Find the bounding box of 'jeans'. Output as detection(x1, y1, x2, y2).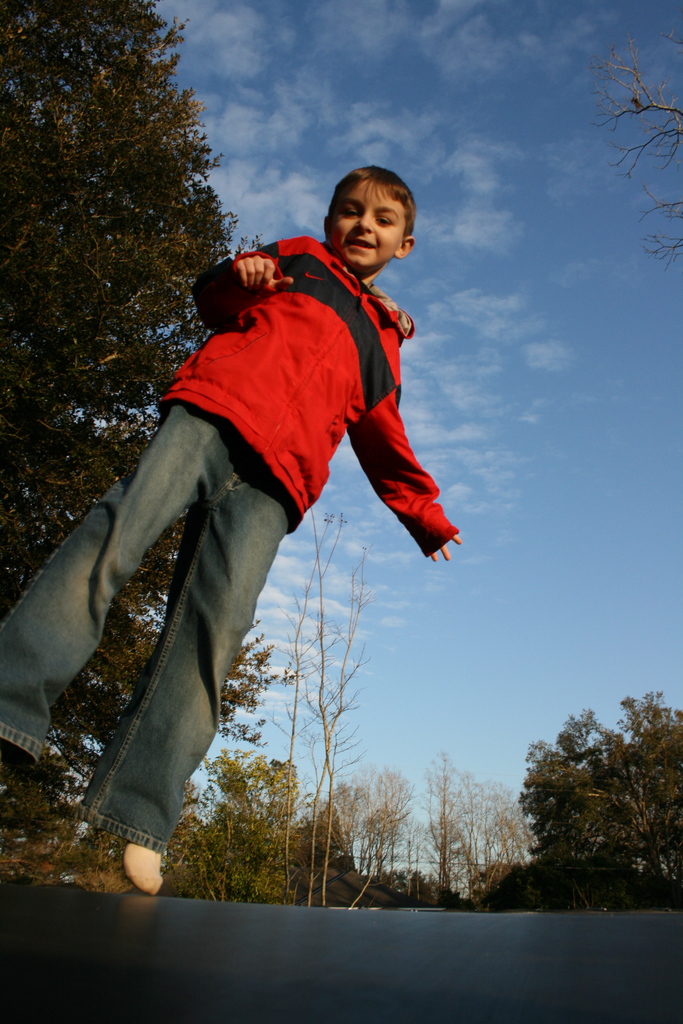
detection(0, 396, 292, 854).
